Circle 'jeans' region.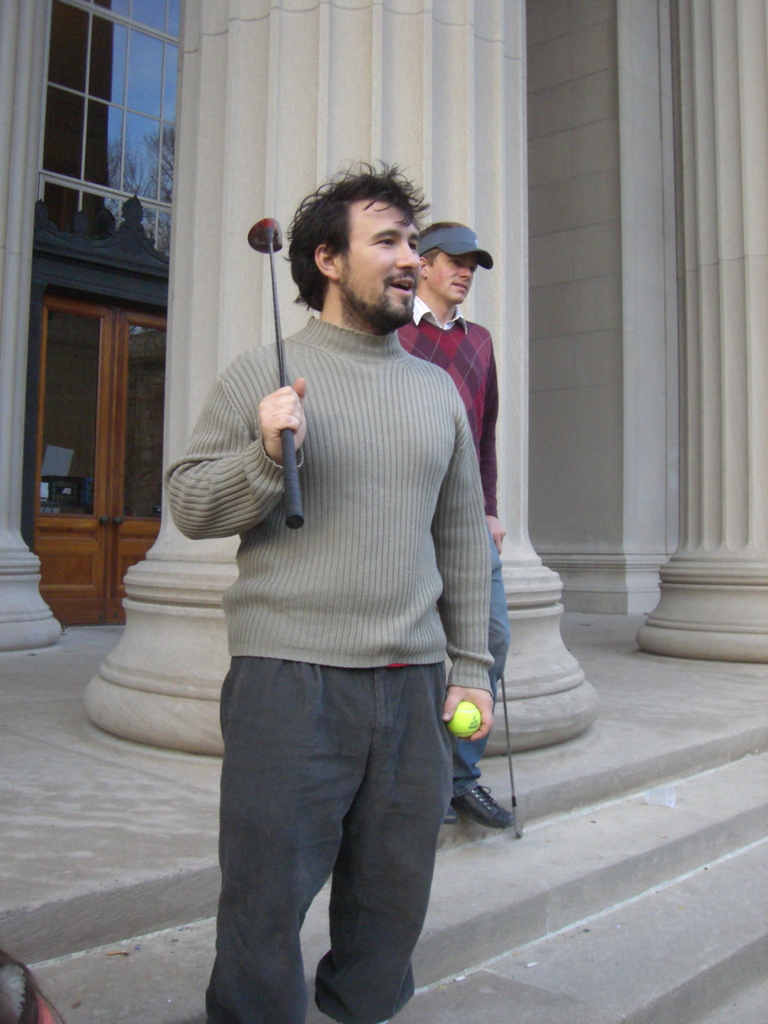
Region: rect(457, 528, 499, 799).
